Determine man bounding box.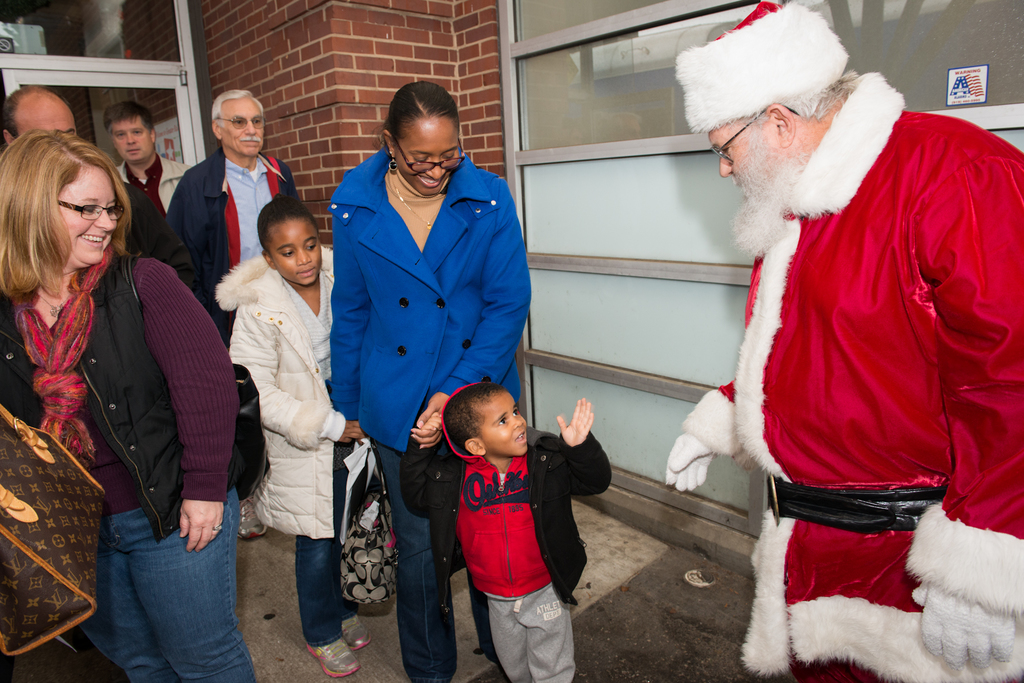
Determined: select_region(4, 80, 79, 152).
